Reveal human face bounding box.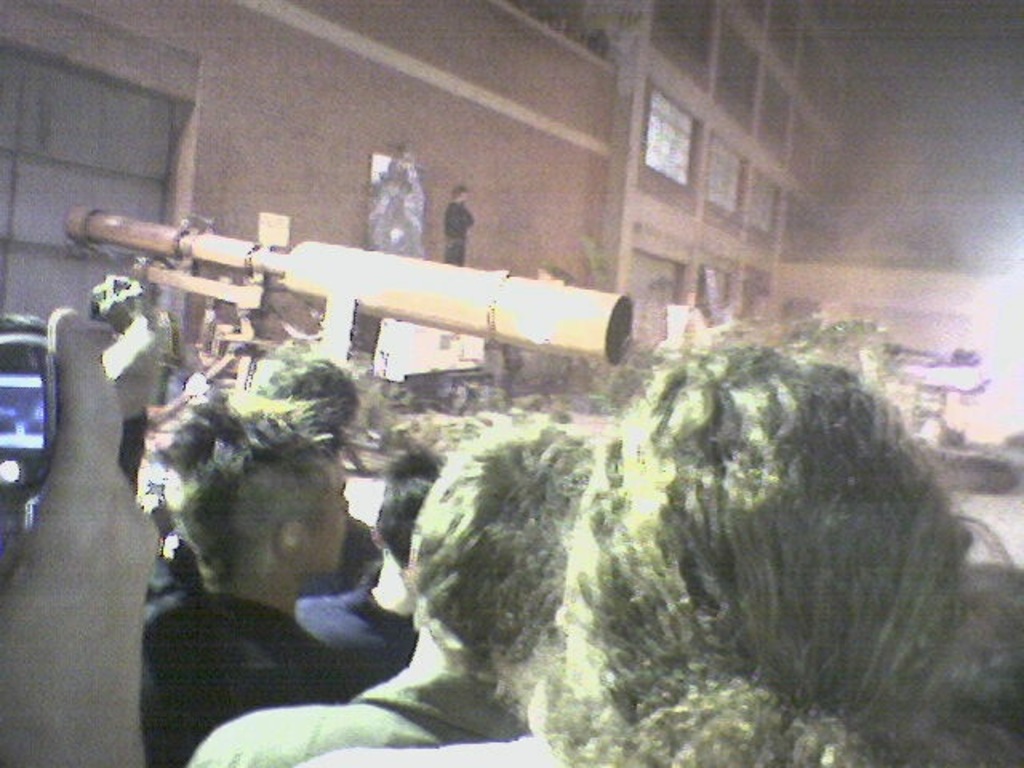
Revealed: left=298, top=458, right=349, bottom=574.
